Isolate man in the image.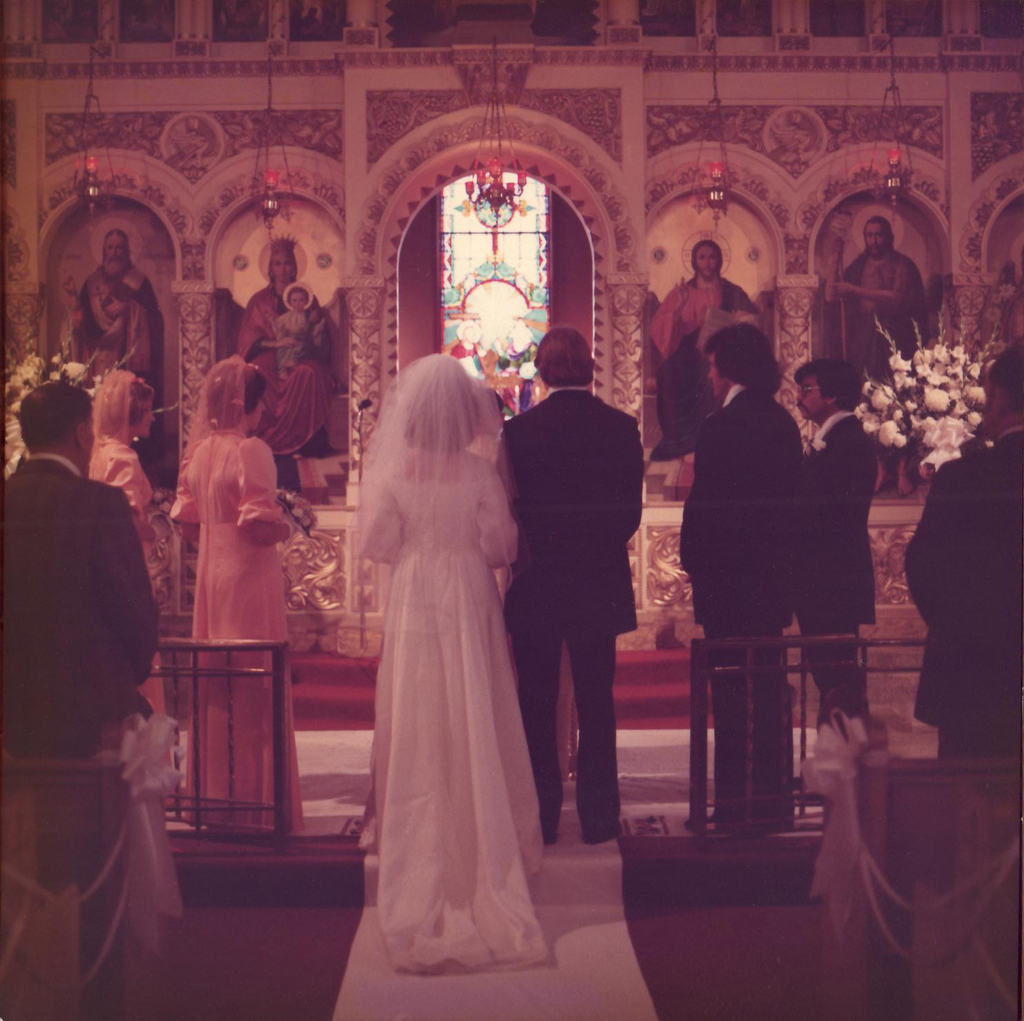
Isolated region: (893,339,1023,763).
